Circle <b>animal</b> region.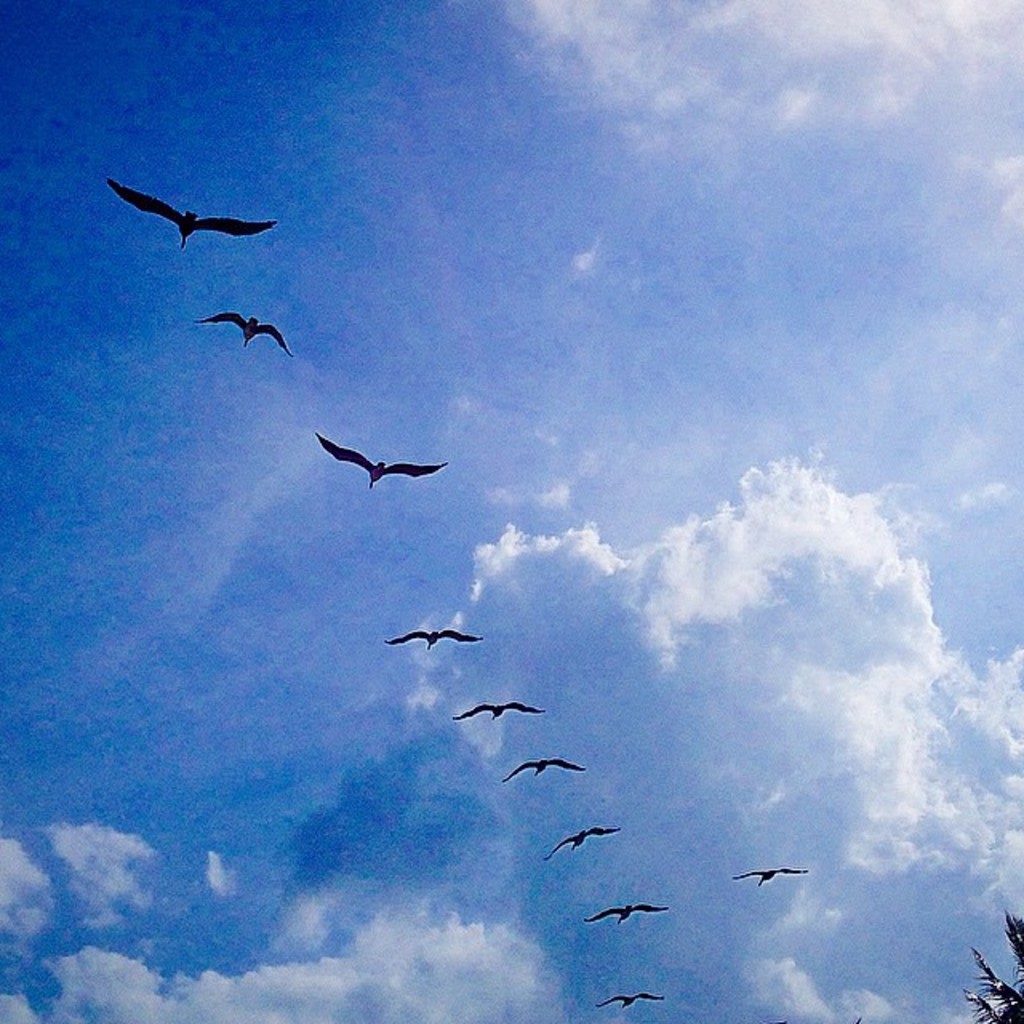
Region: [x1=309, y1=435, x2=432, y2=490].
